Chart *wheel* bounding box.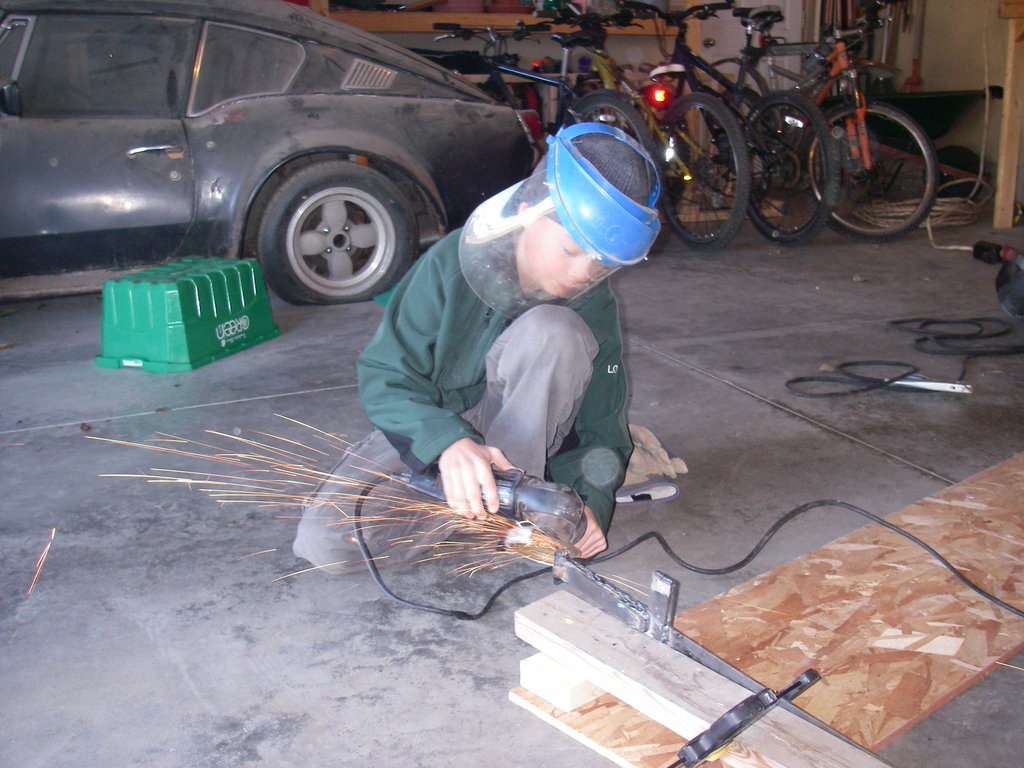
Charted: x1=256 y1=157 x2=425 y2=310.
